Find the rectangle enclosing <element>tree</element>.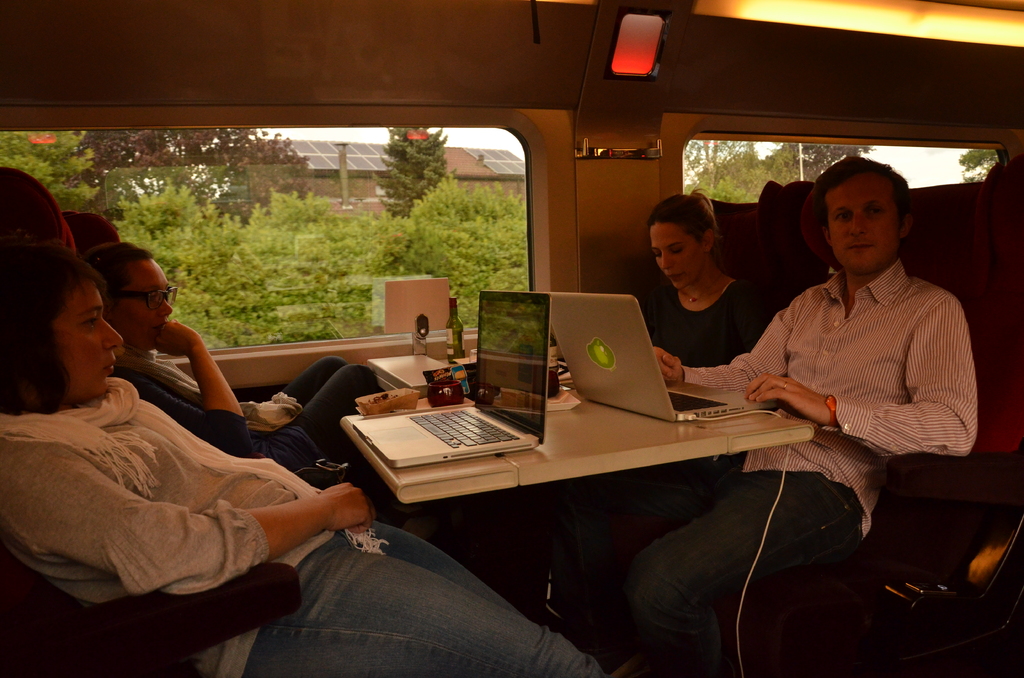
61/123/320/210.
